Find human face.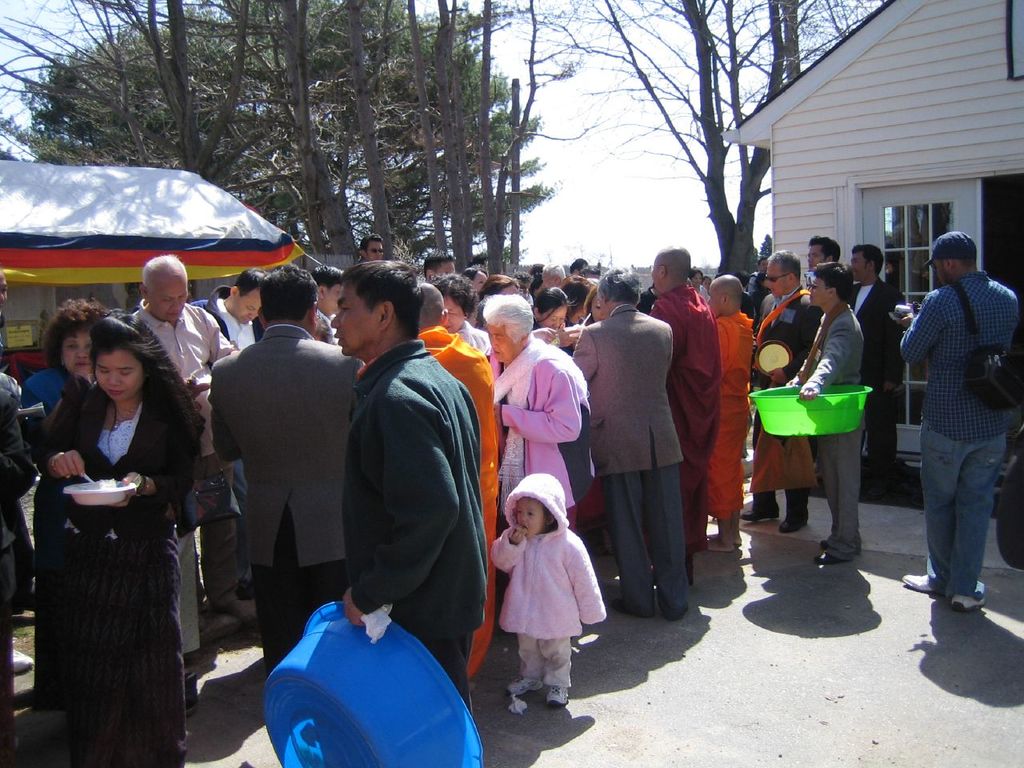
Rect(61, 332, 97, 370).
